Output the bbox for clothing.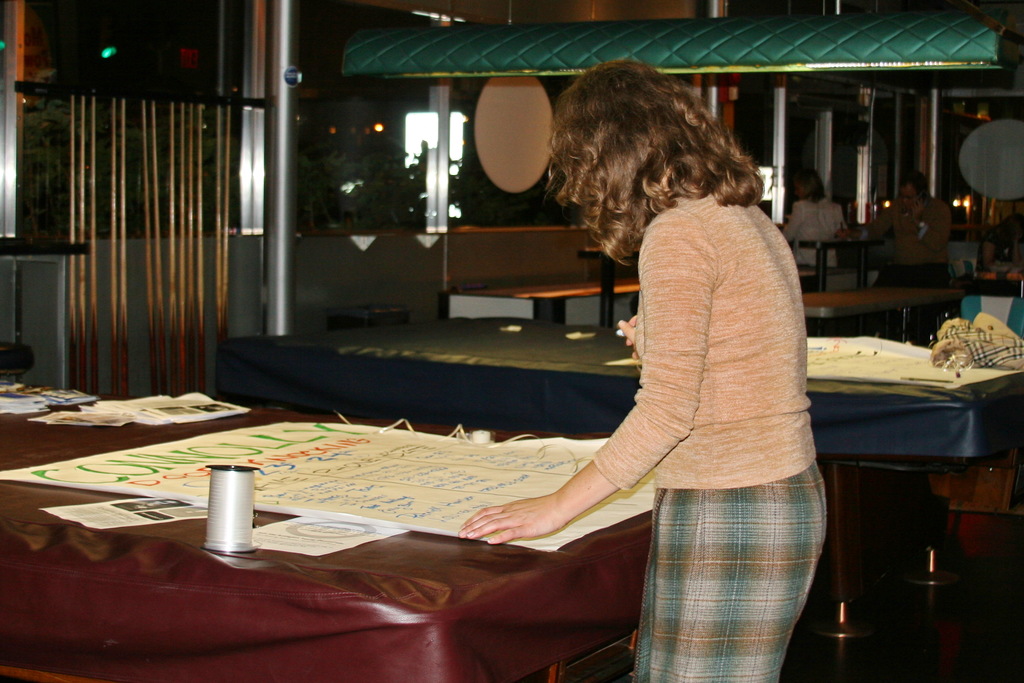
box(632, 470, 828, 682).
